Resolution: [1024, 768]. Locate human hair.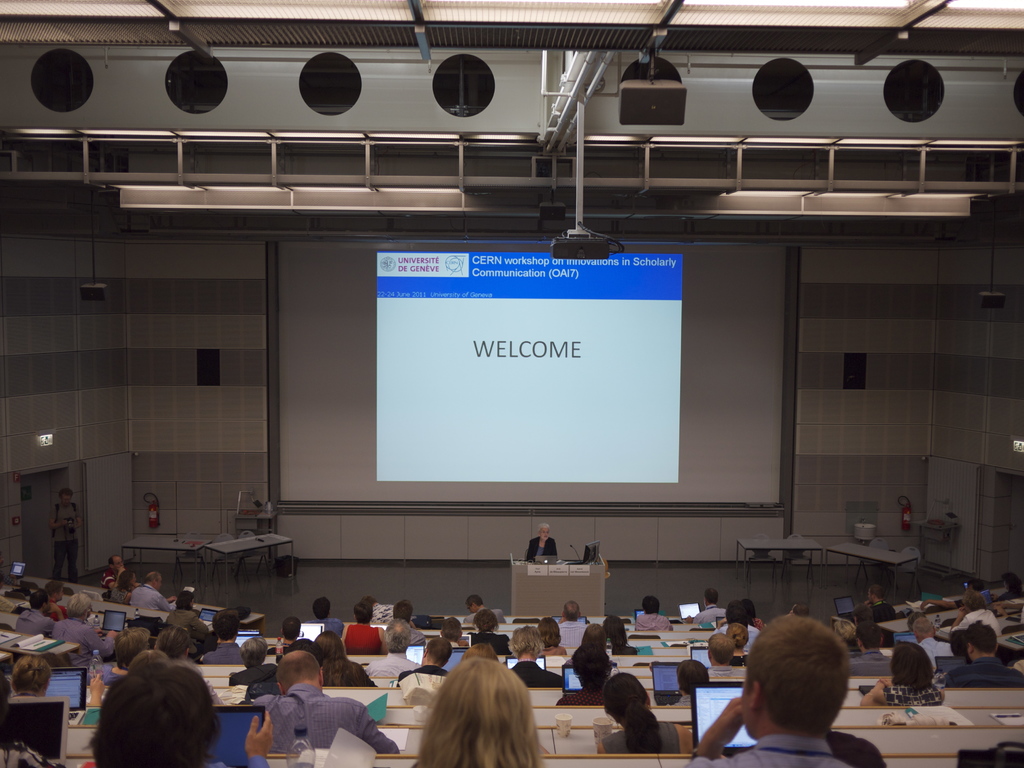
crop(59, 490, 75, 495).
